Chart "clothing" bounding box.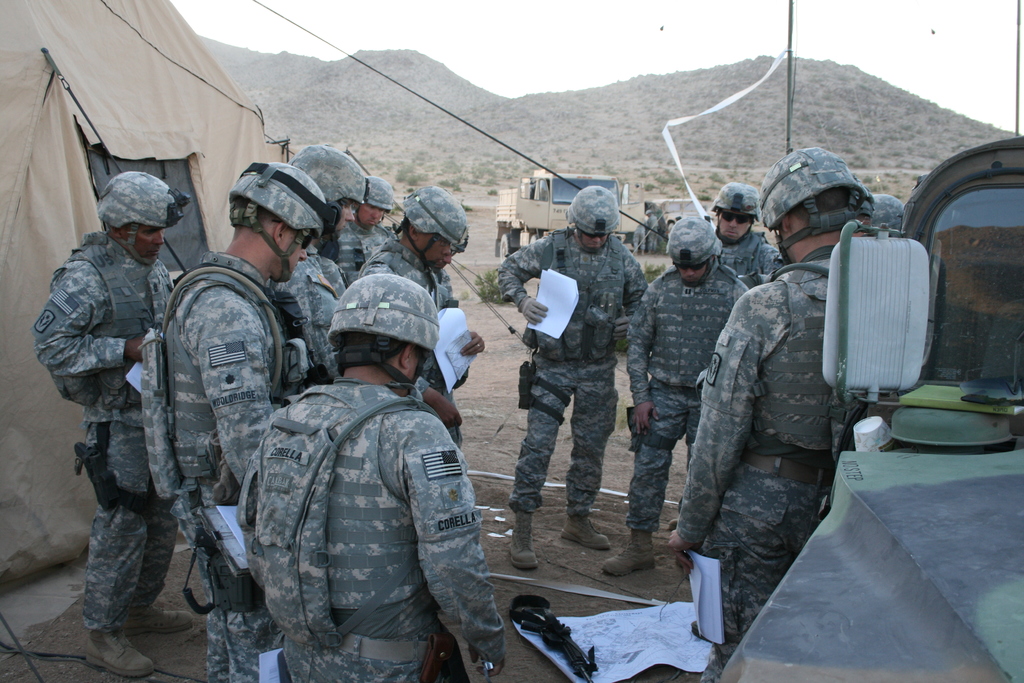
Charted: [x1=628, y1=265, x2=756, y2=539].
